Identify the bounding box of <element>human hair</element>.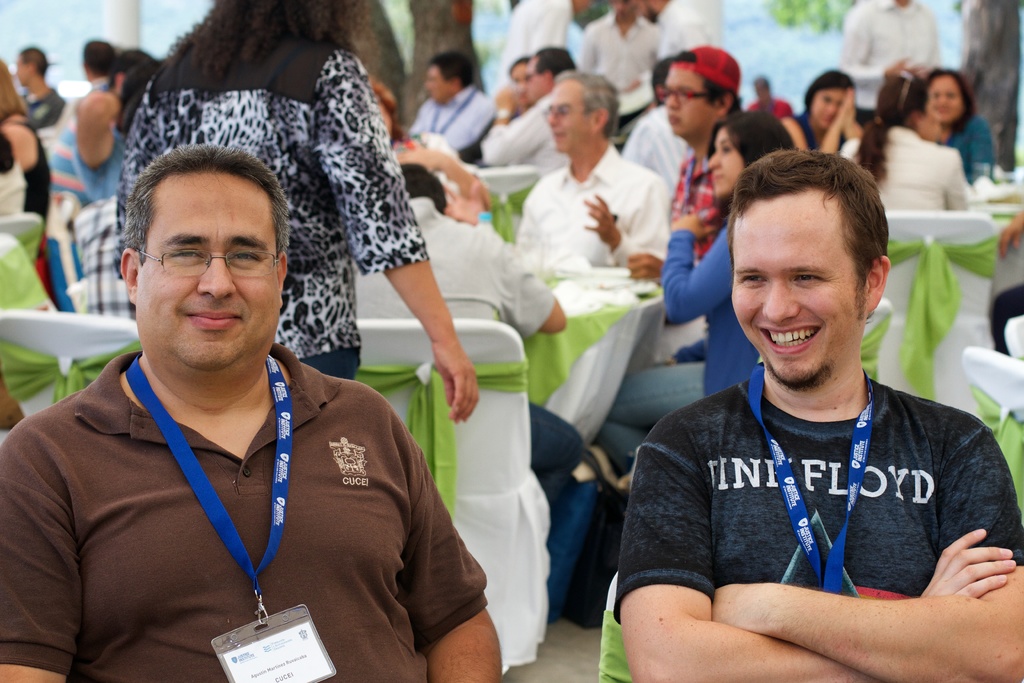
367:74:400:140.
